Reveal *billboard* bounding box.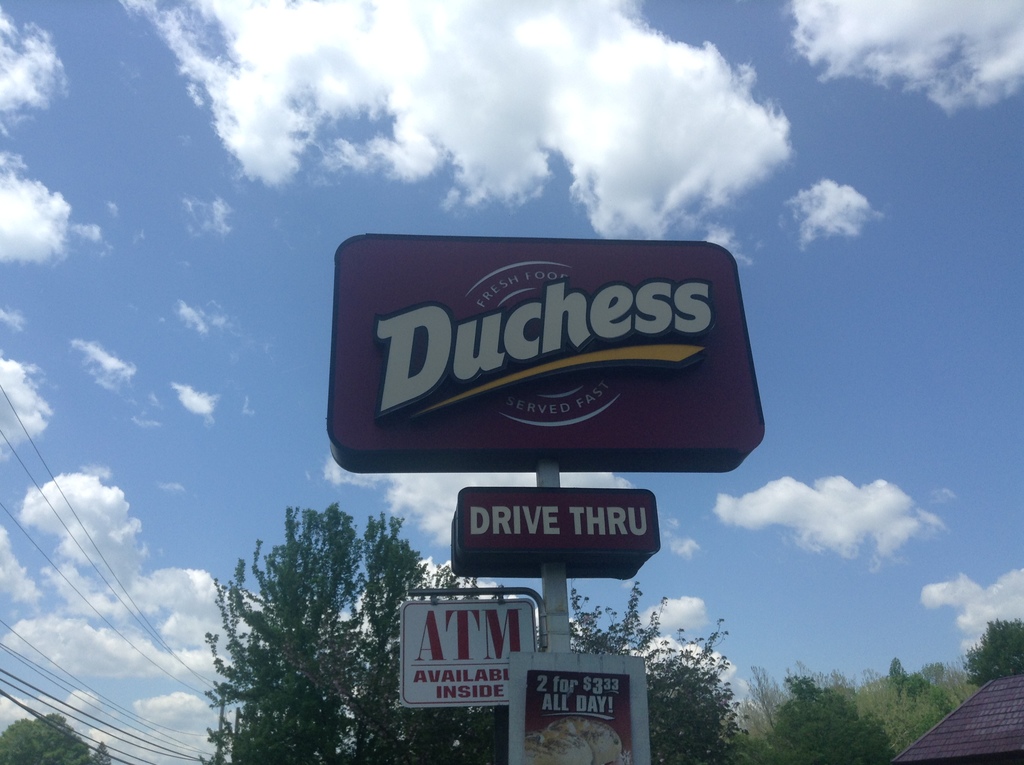
Revealed: 333 233 767 449.
